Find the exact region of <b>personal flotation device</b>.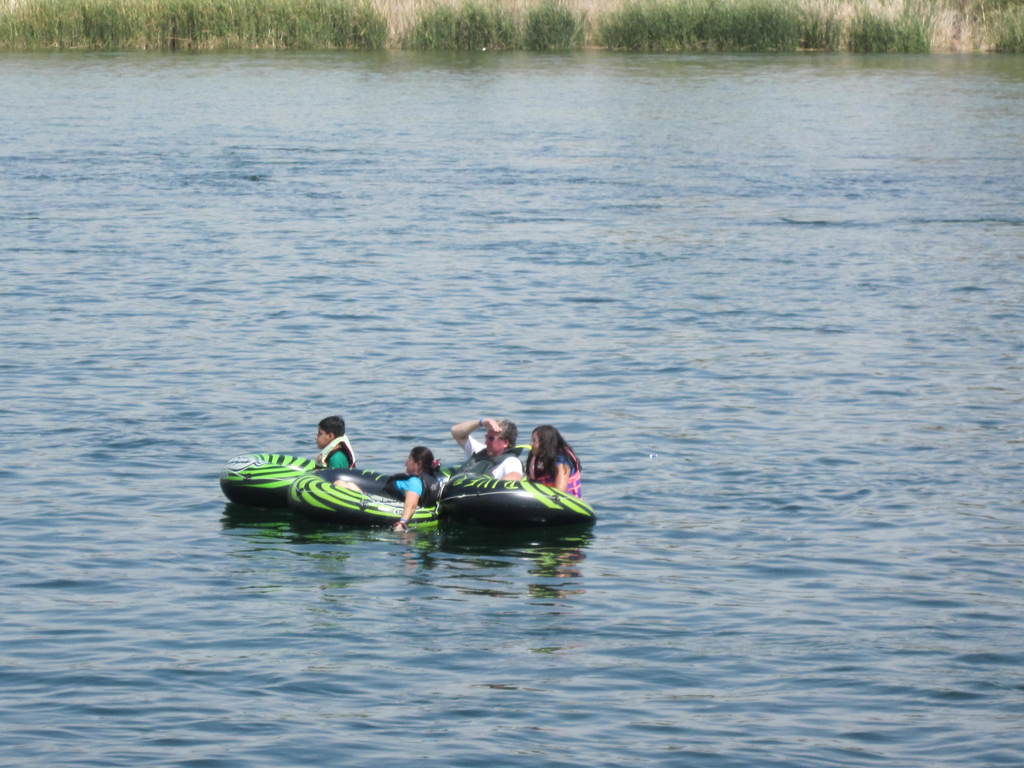
Exact region: <bbox>447, 439, 524, 479</bbox>.
